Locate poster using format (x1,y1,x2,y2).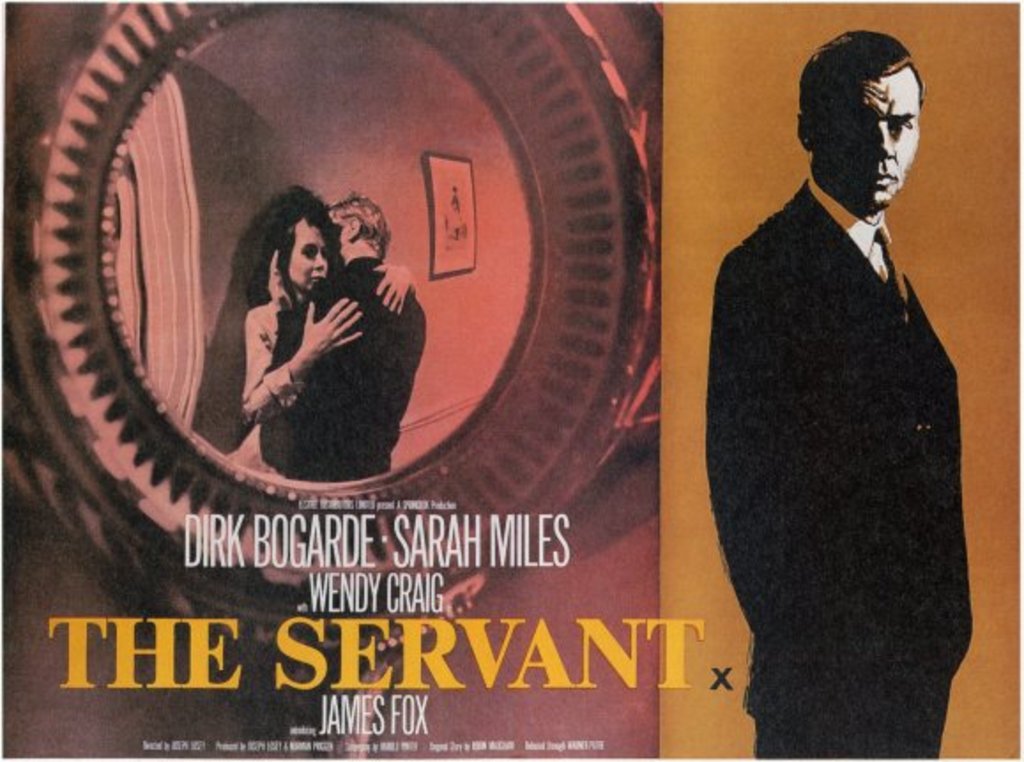
(4,0,1022,760).
